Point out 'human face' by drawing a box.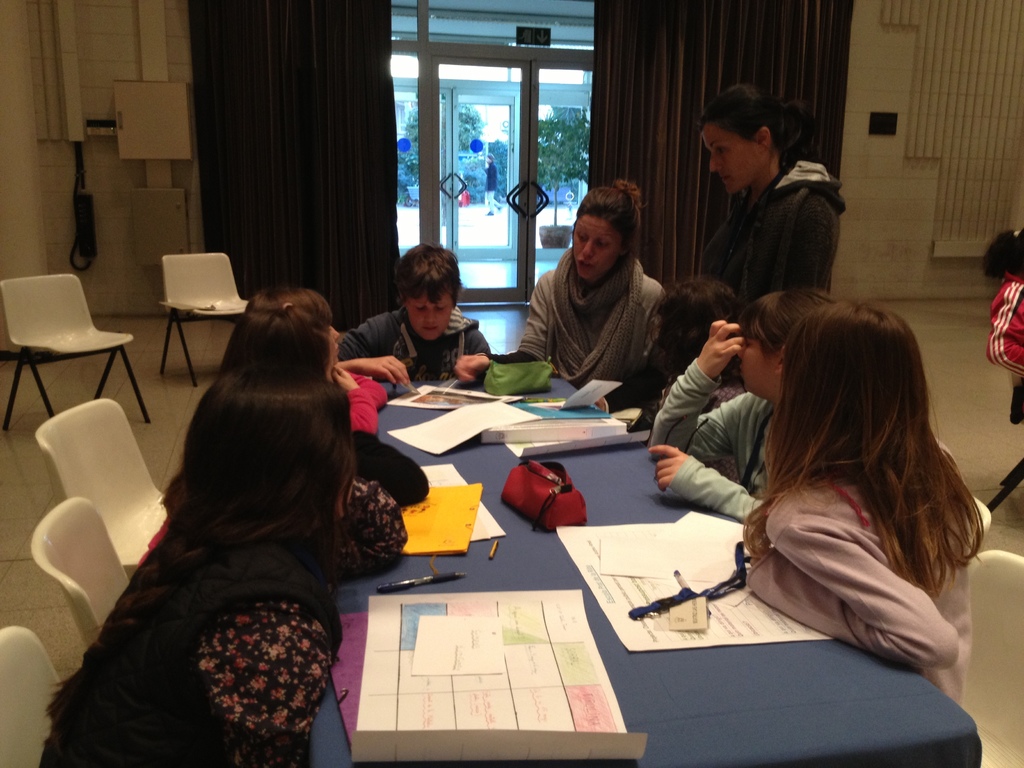
<box>706,125,758,195</box>.
